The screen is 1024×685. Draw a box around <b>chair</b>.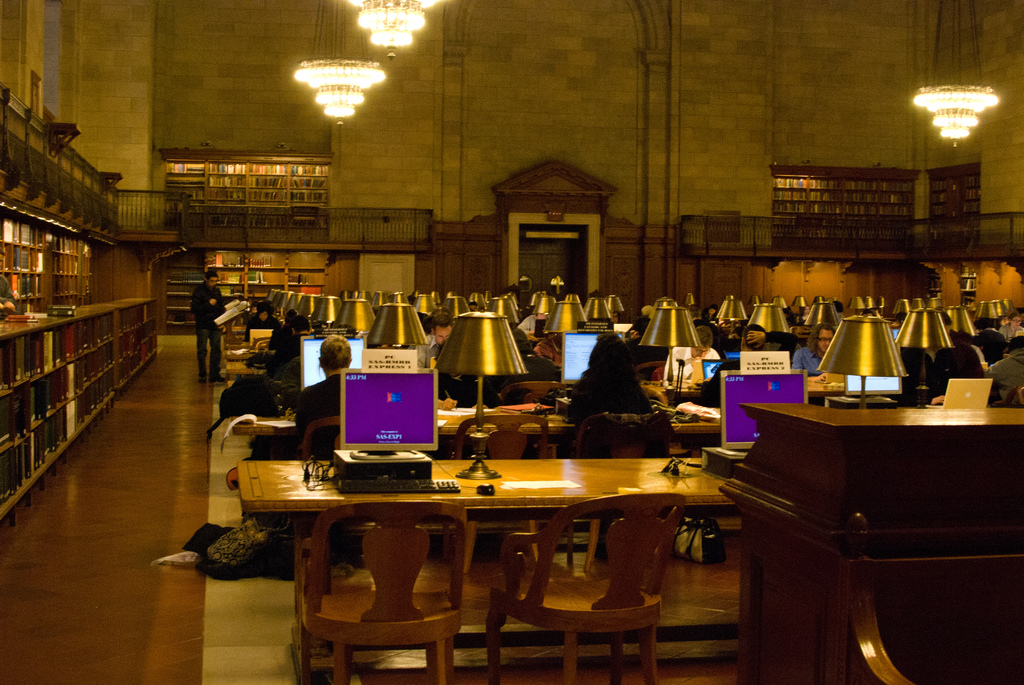
{"left": 490, "top": 369, "right": 570, "bottom": 412}.
